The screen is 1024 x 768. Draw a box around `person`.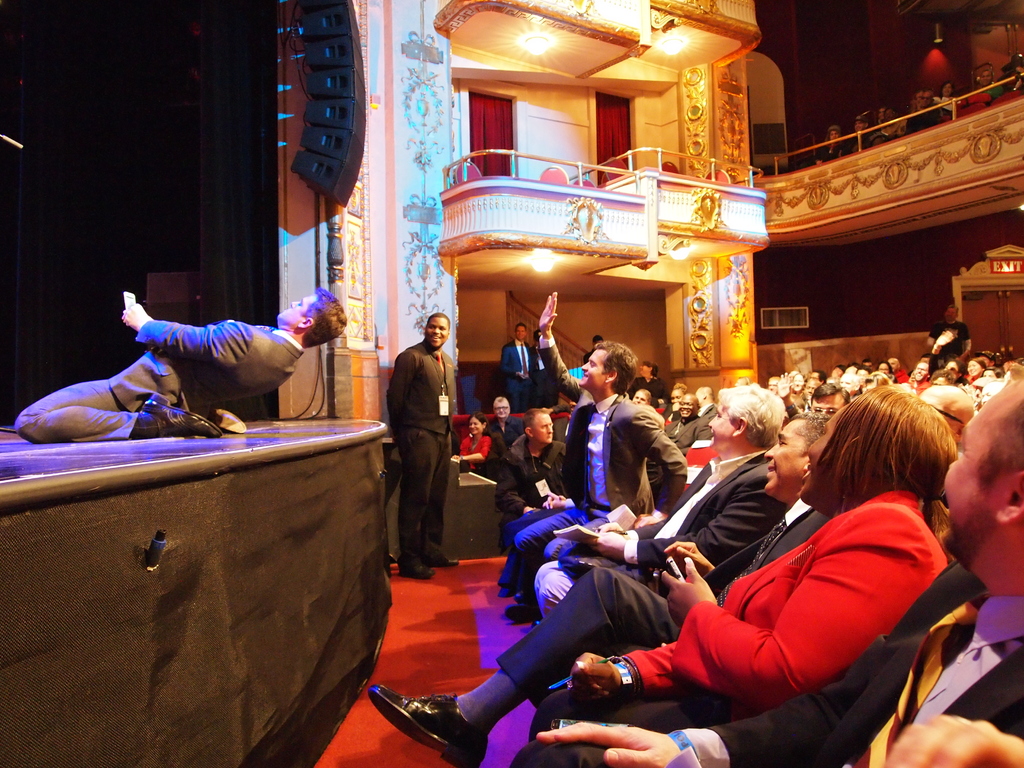
[x1=374, y1=300, x2=460, y2=581].
